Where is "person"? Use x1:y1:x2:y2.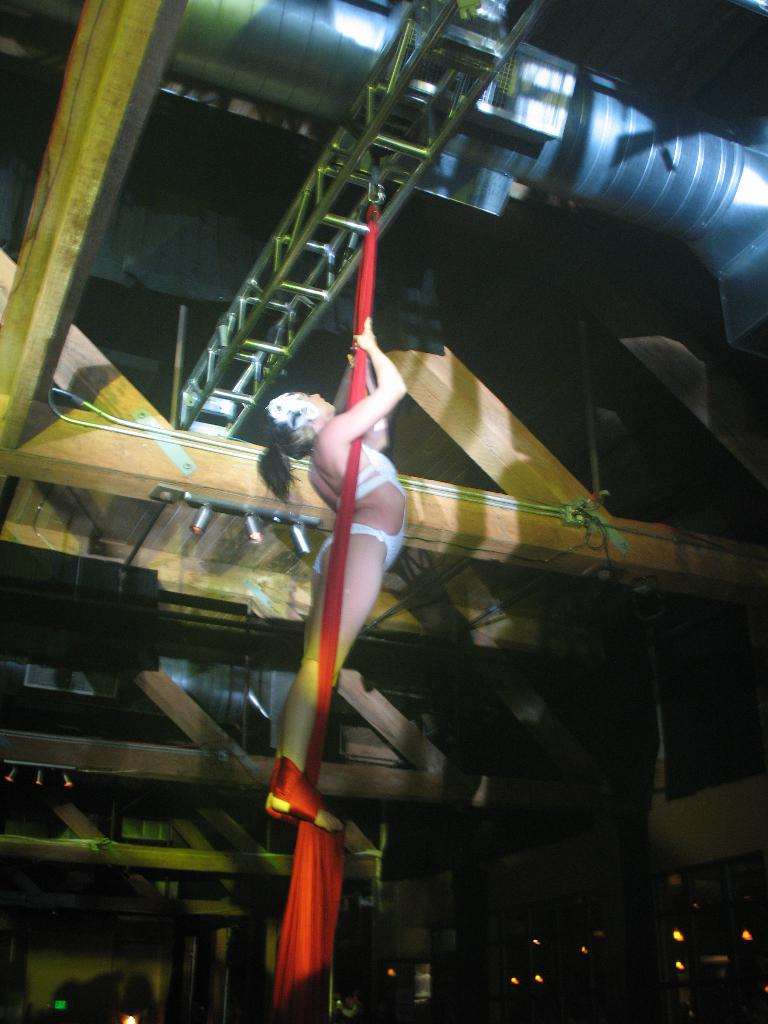
254:311:408:835.
